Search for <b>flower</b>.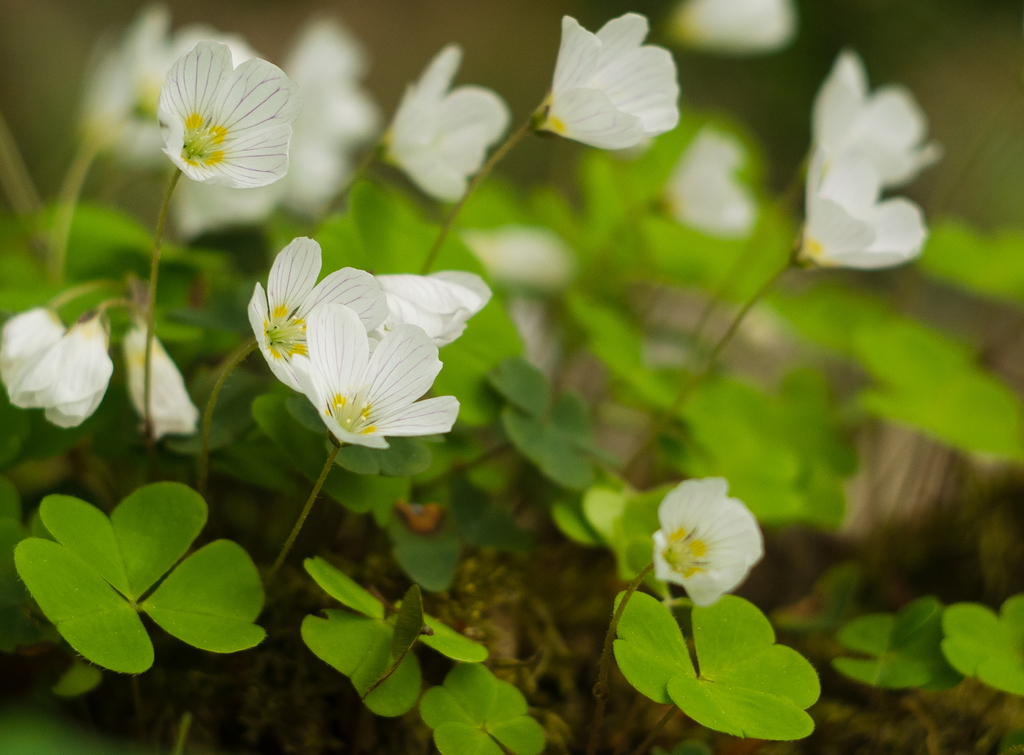
Found at [80, 0, 232, 168].
